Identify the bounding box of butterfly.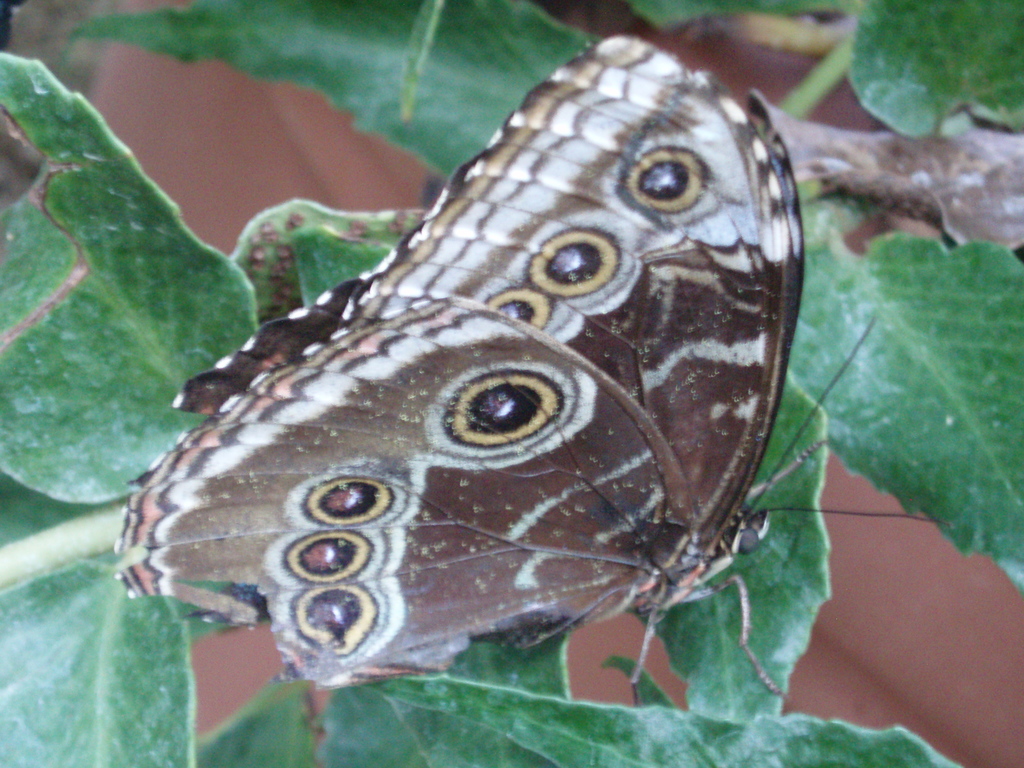
<box>73,1,832,744</box>.
